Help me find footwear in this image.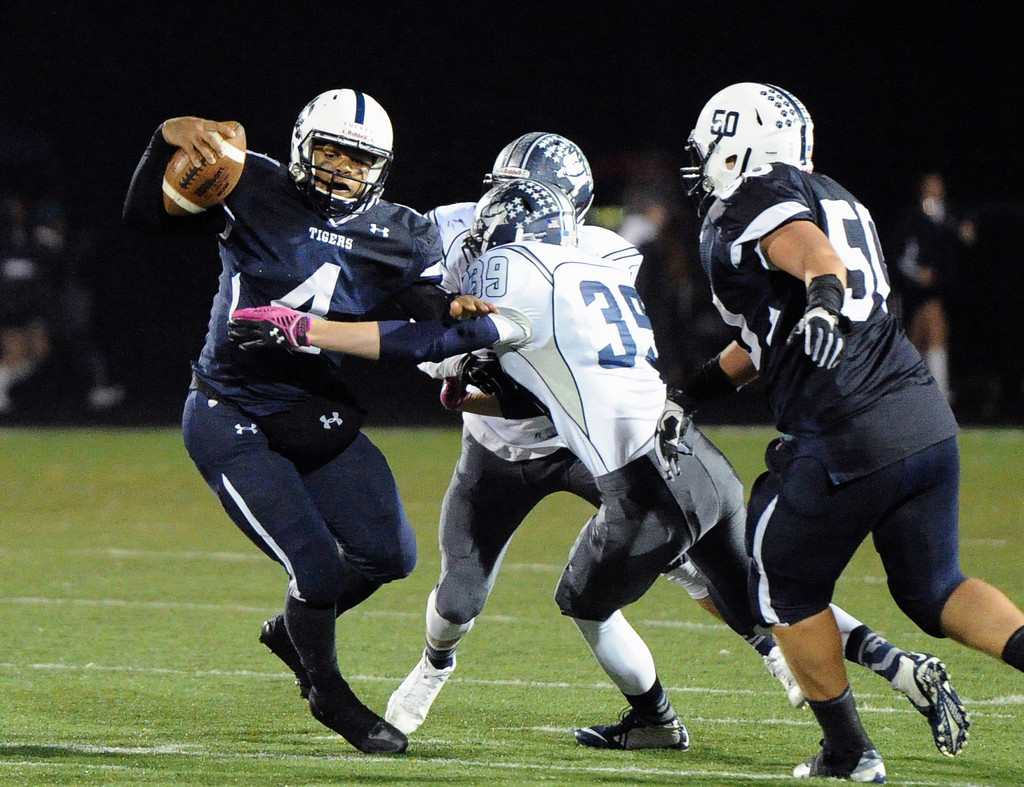
Found it: box=[760, 644, 806, 709].
